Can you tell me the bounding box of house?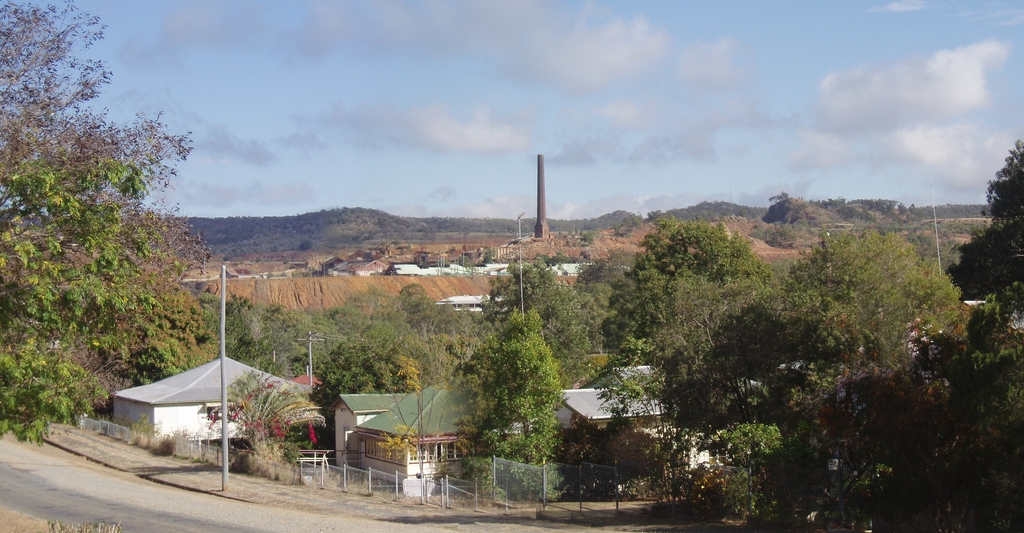
(104, 328, 348, 466).
